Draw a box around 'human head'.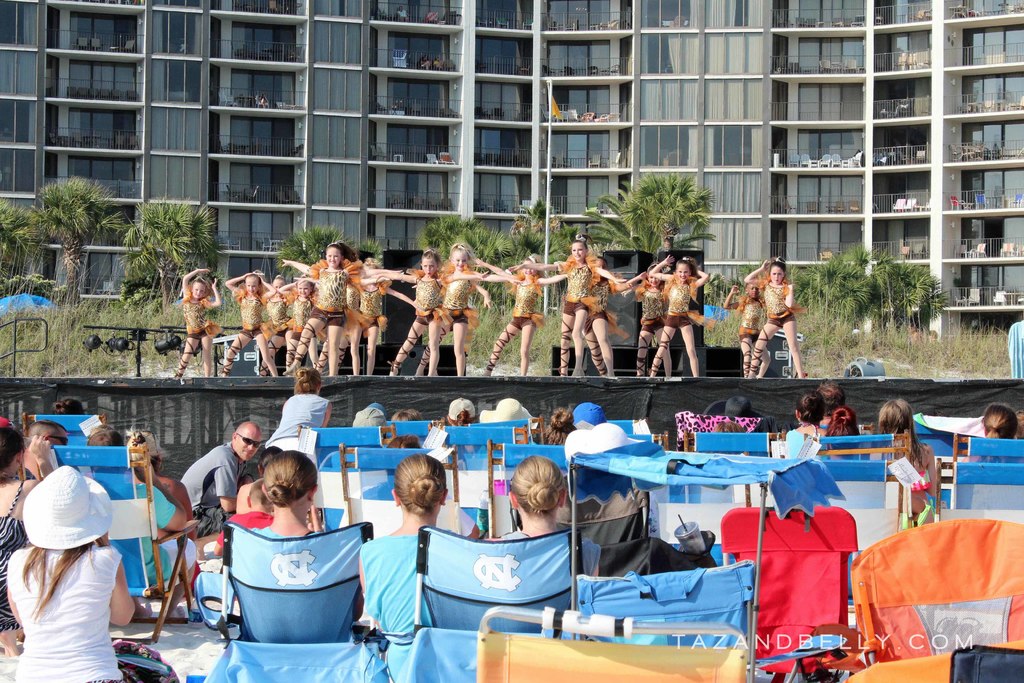
[452, 245, 468, 271].
